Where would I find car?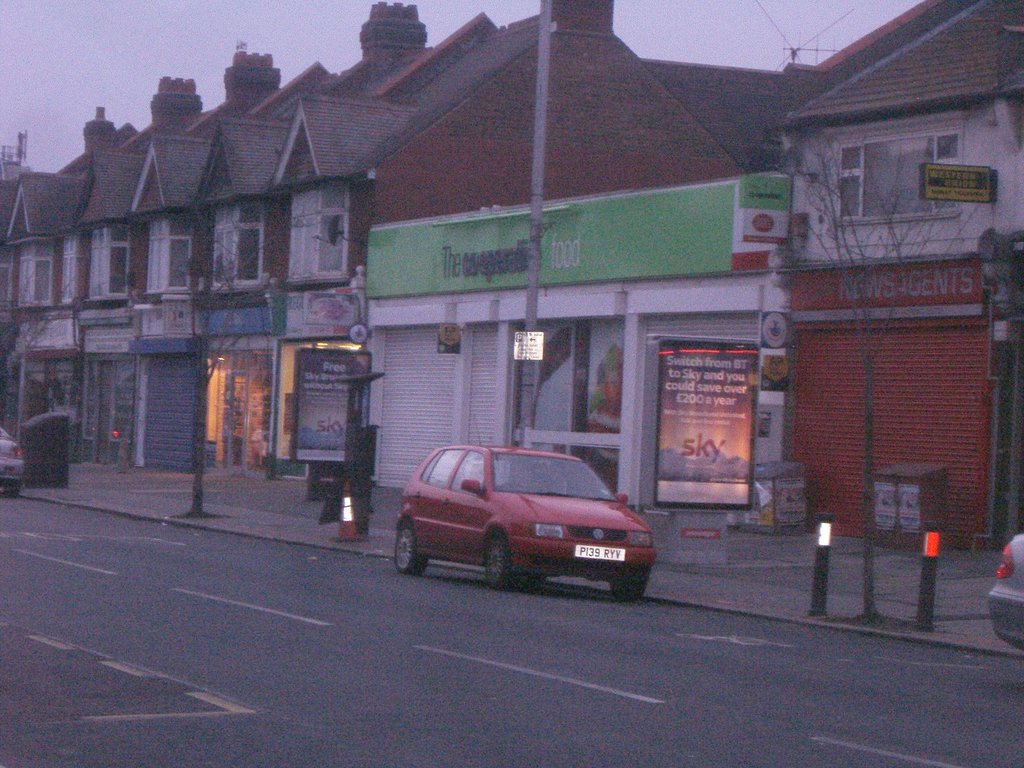
At locate(984, 531, 1023, 660).
